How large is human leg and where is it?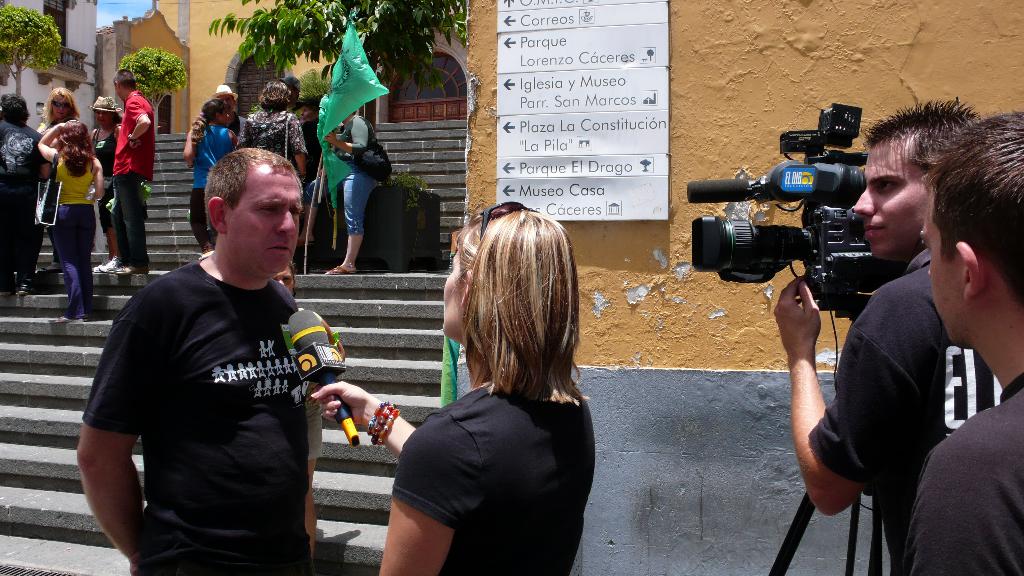
Bounding box: {"left": 188, "top": 172, "right": 209, "bottom": 254}.
